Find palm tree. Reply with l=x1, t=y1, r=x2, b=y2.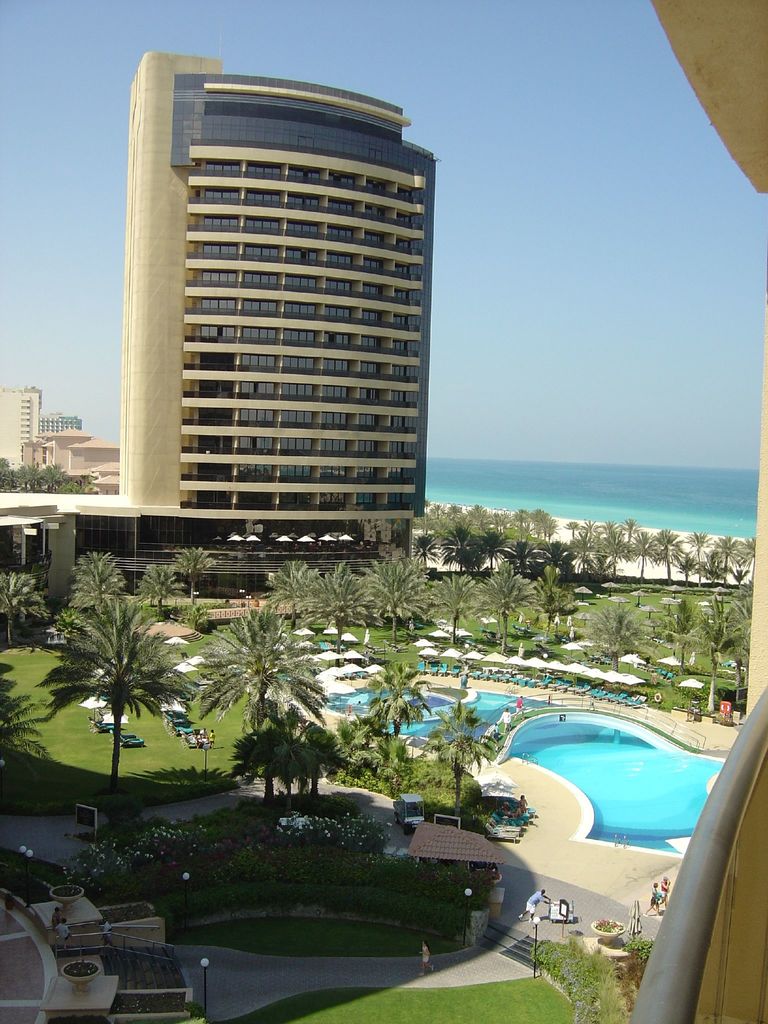
l=671, t=526, r=729, b=598.
